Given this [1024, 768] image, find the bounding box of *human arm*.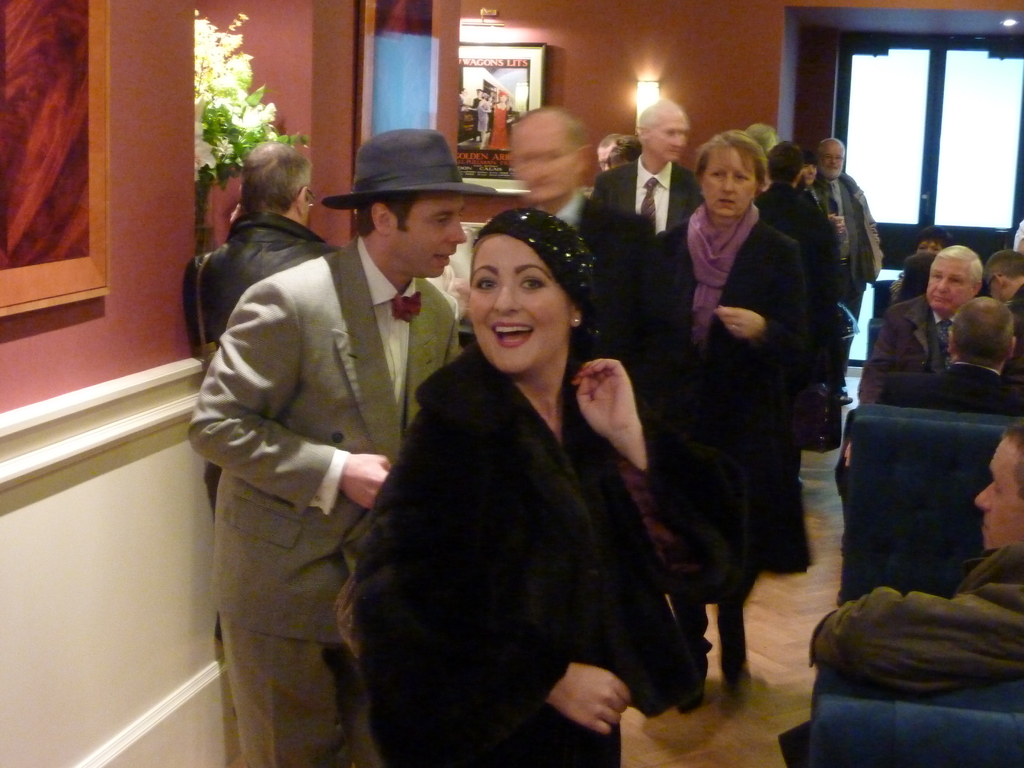
188:284:385:512.
